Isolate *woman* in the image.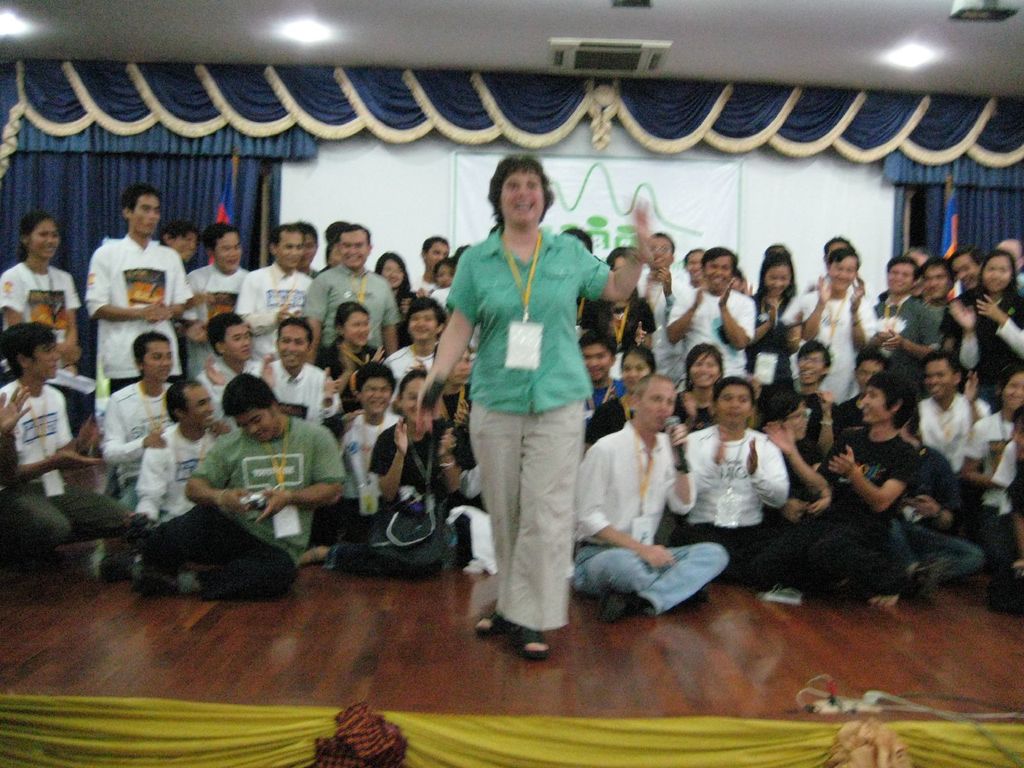
Isolated region: [x1=0, y1=213, x2=75, y2=412].
